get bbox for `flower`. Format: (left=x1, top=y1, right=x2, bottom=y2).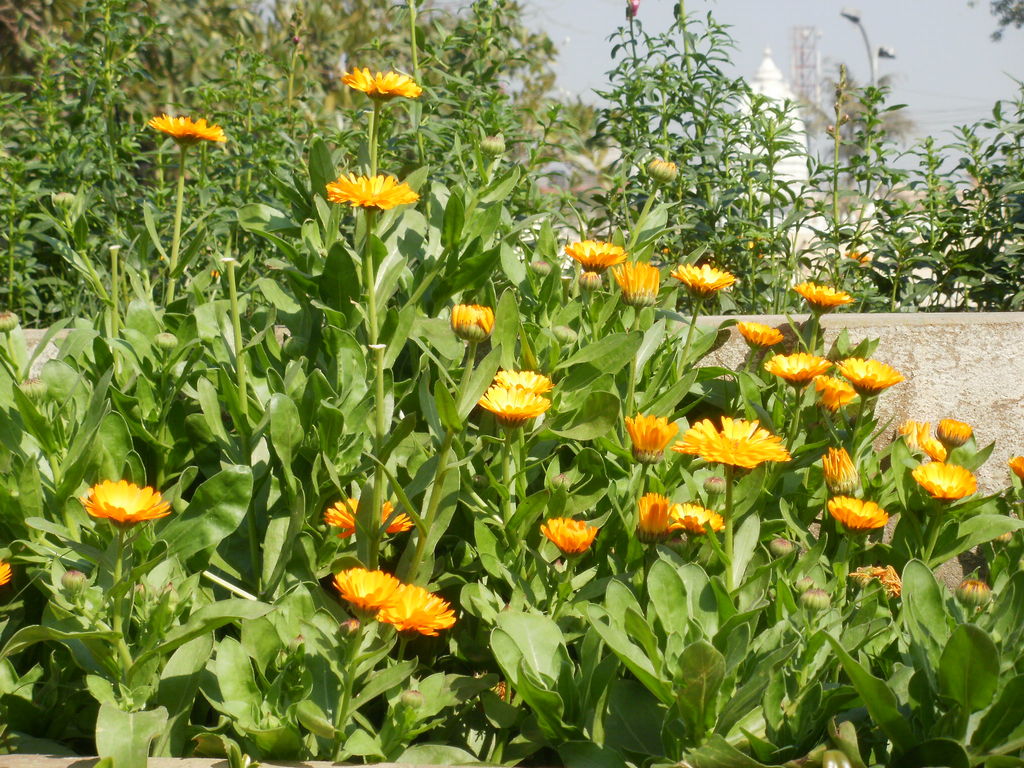
(left=330, top=62, right=426, bottom=103).
